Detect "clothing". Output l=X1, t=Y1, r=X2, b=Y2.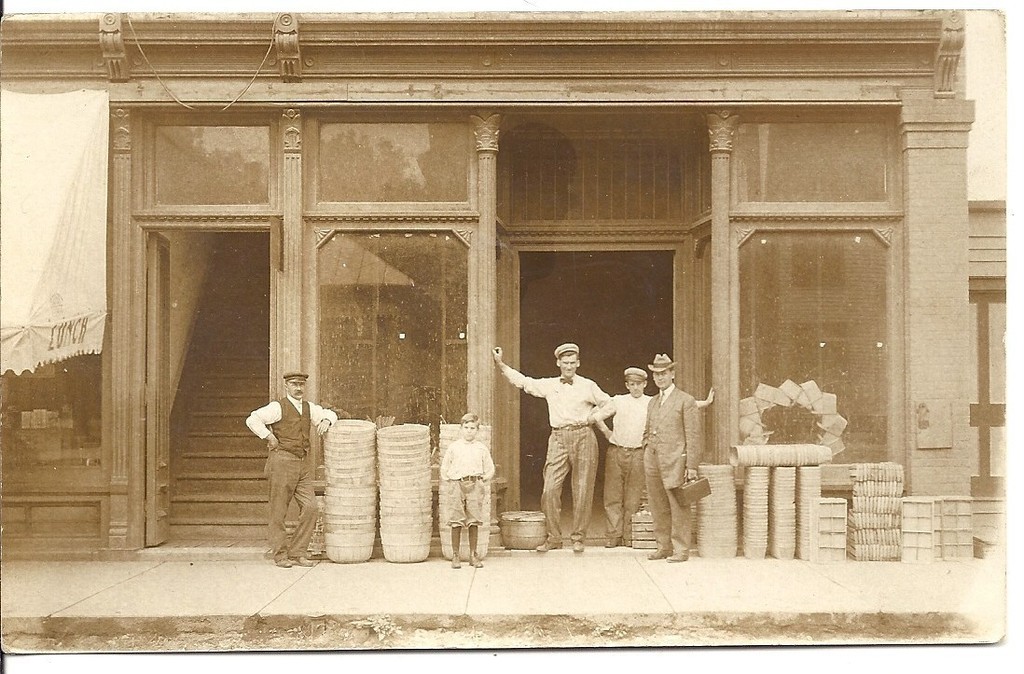
l=445, t=438, r=498, b=557.
